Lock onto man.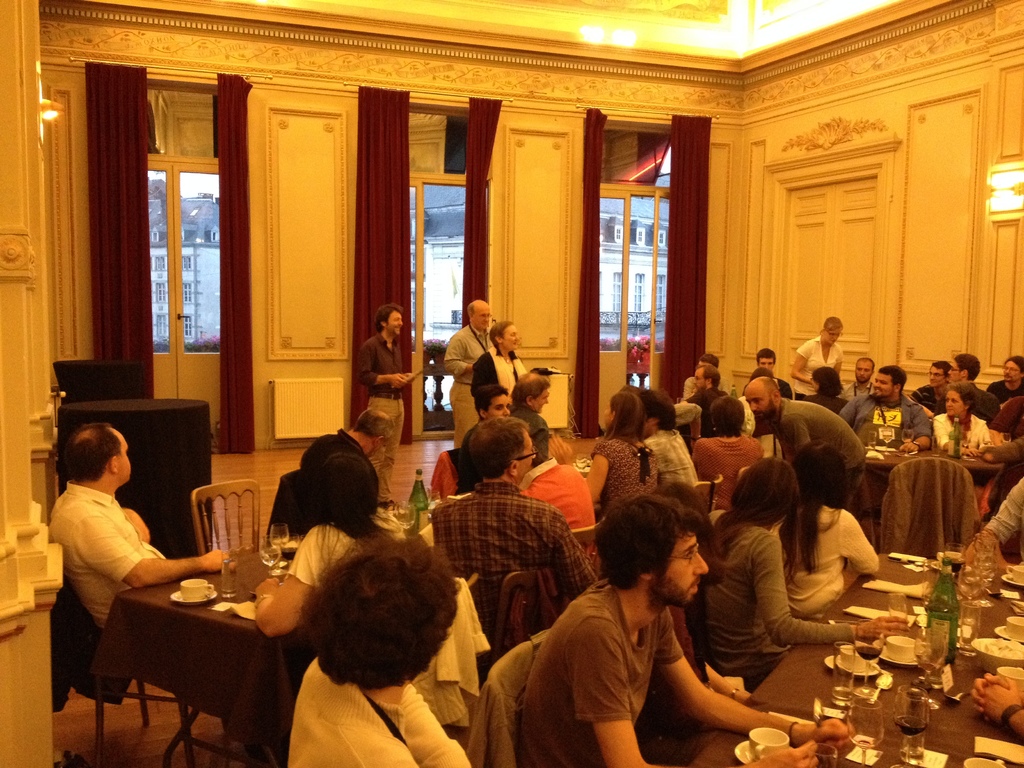
Locked: (left=508, top=373, right=549, bottom=467).
